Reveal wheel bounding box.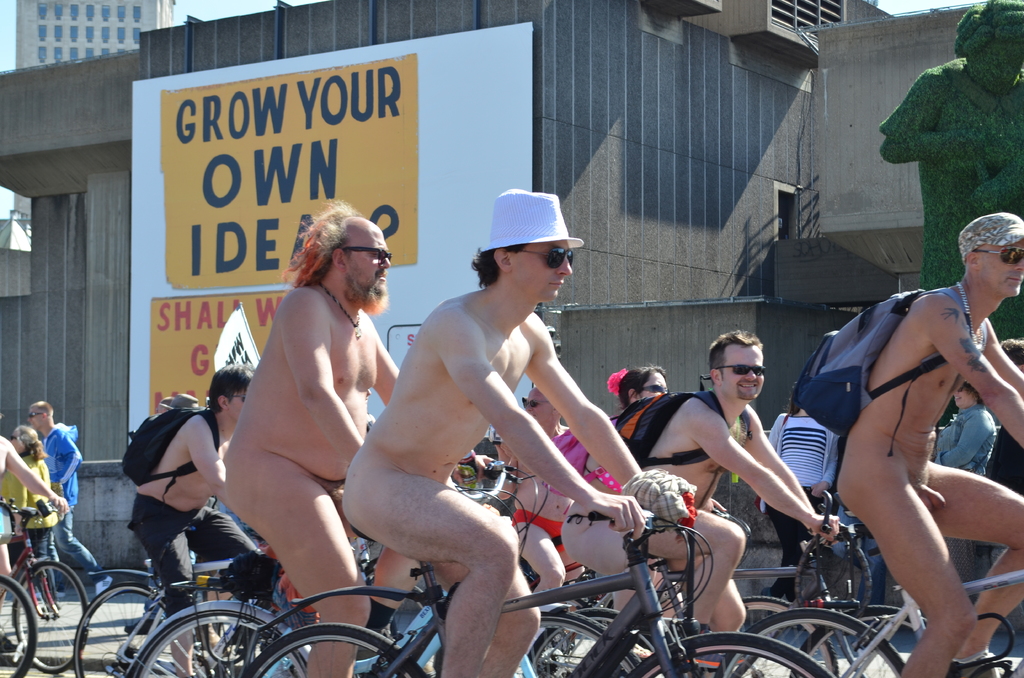
Revealed: region(616, 630, 838, 677).
